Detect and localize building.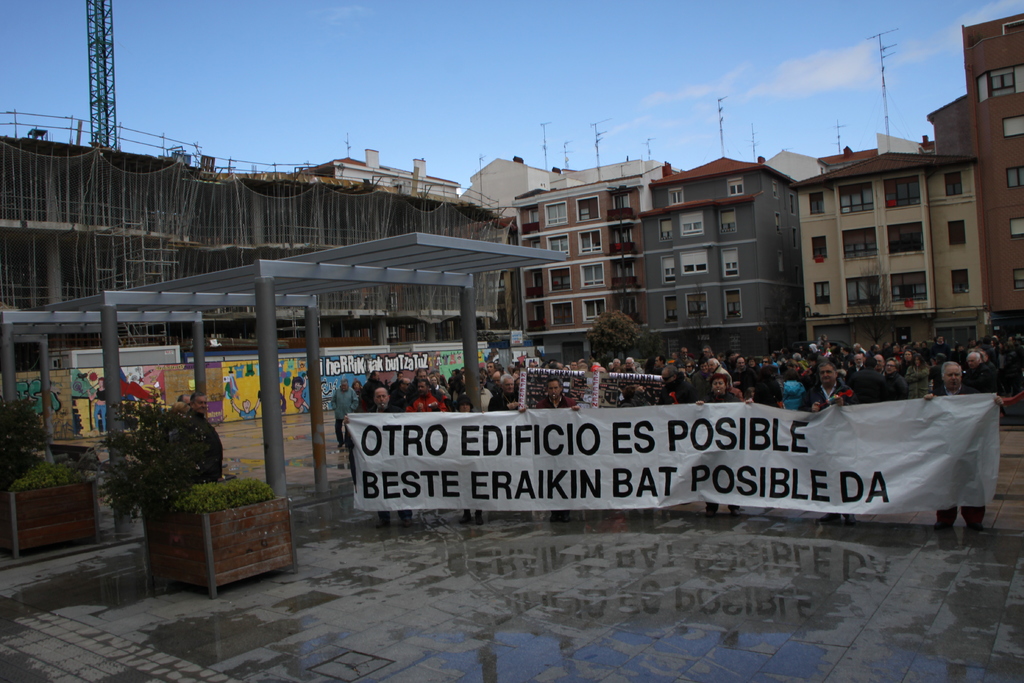
Localized at x1=305 y1=145 x2=463 y2=198.
